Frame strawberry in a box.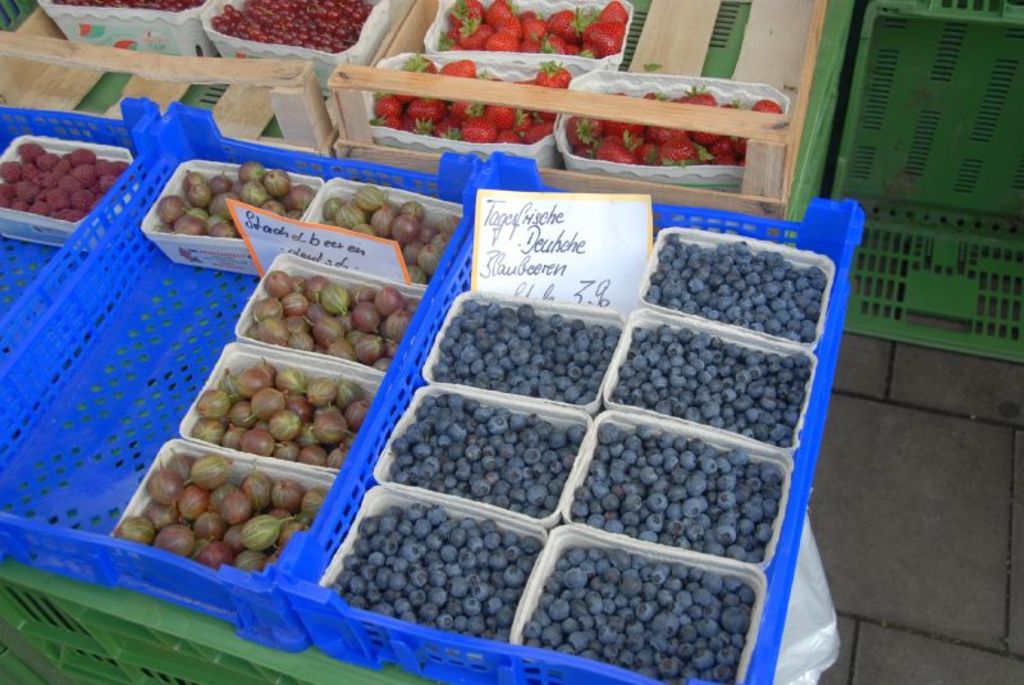
Rect(494, 0, 518, 29).
